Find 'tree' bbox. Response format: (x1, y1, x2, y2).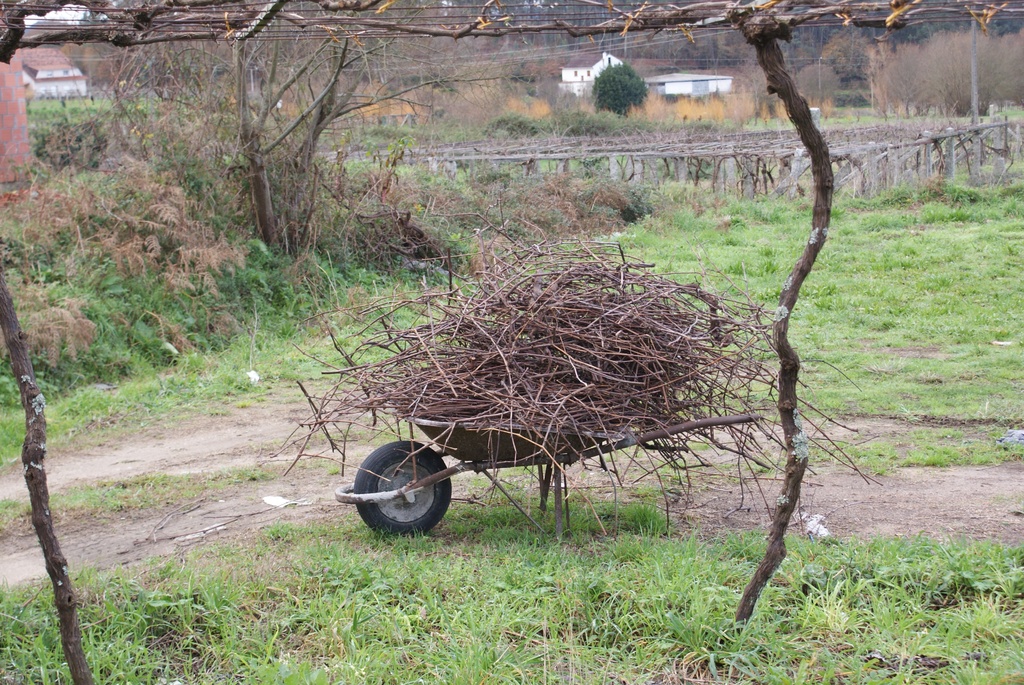
(585, 59, 643, 130).
